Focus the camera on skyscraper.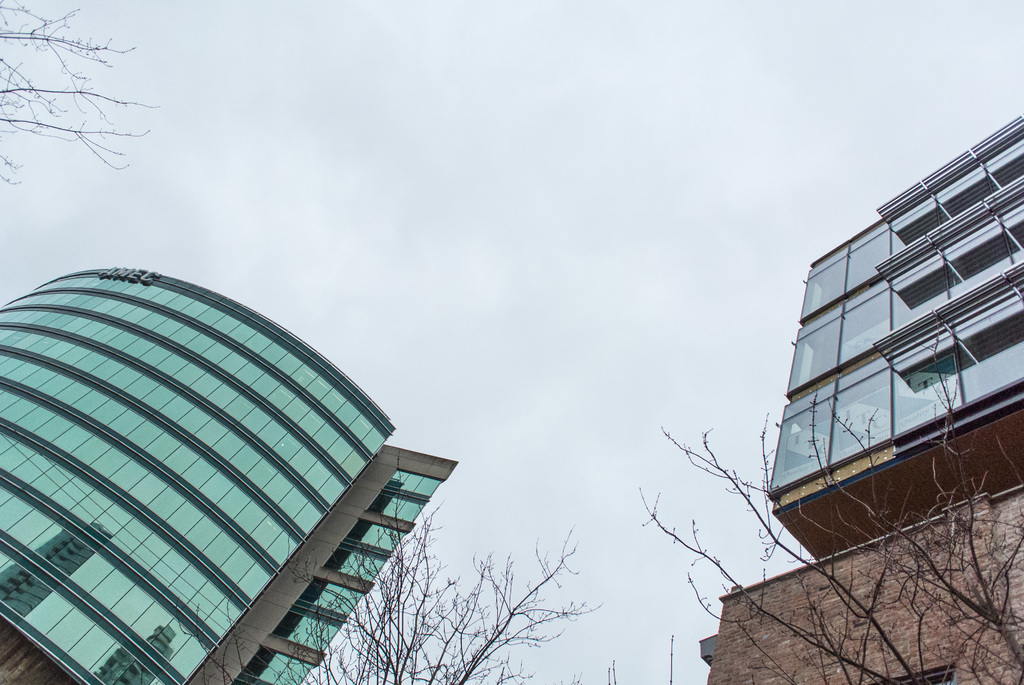
Focus region: bbox=(705, 112, 1023, 684).
